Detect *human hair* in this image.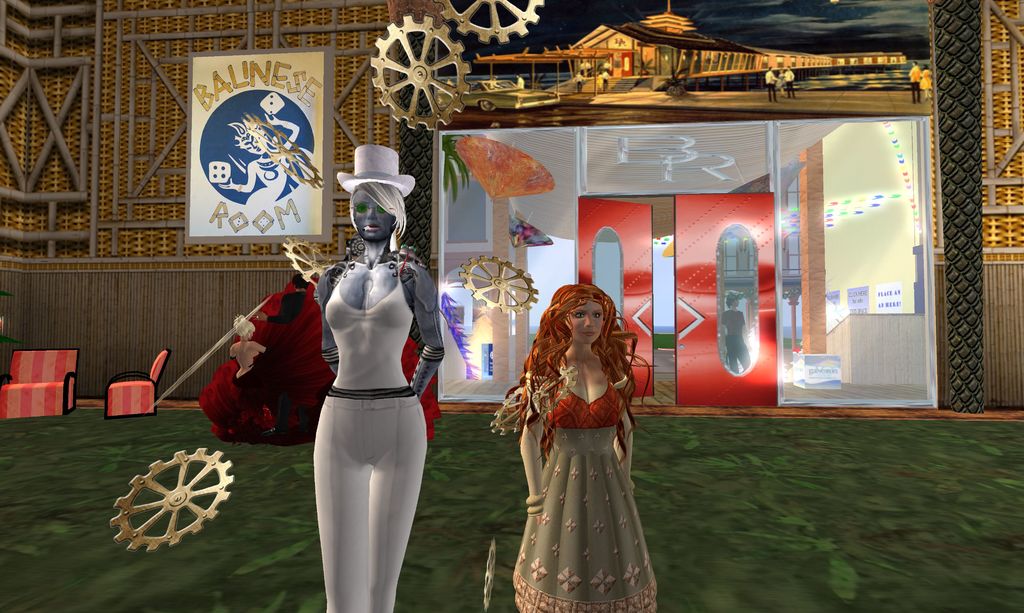
Detection: 351 179 411 245.
